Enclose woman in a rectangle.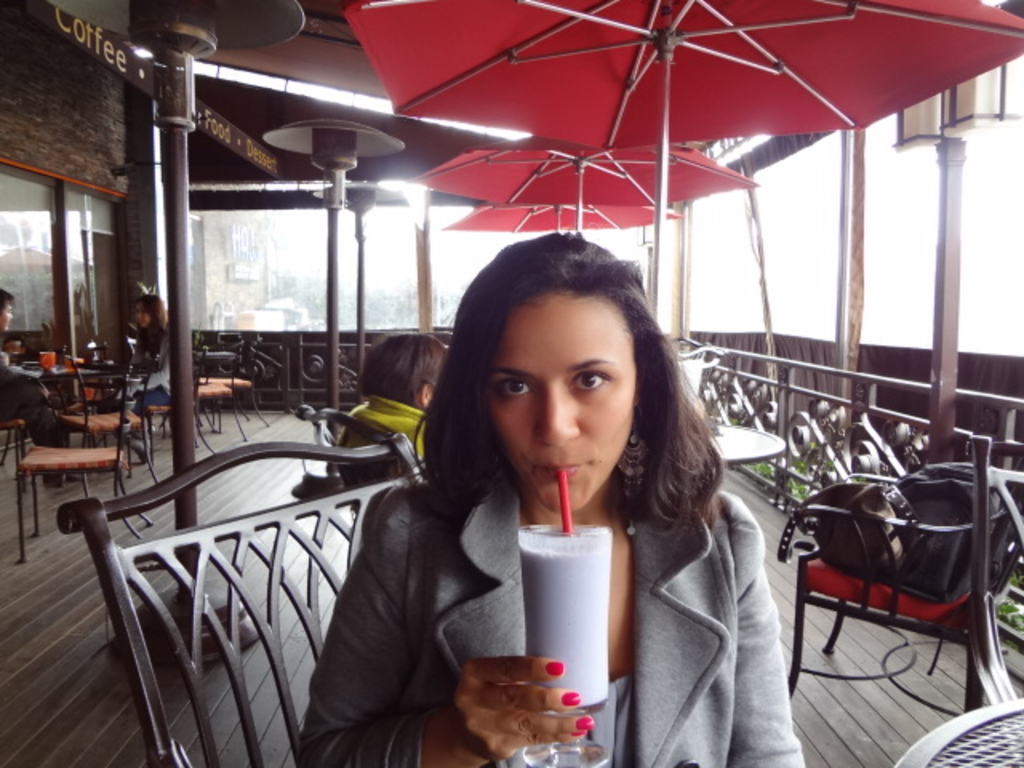
<bbox>344, 253, 787, 733</bbox>.
